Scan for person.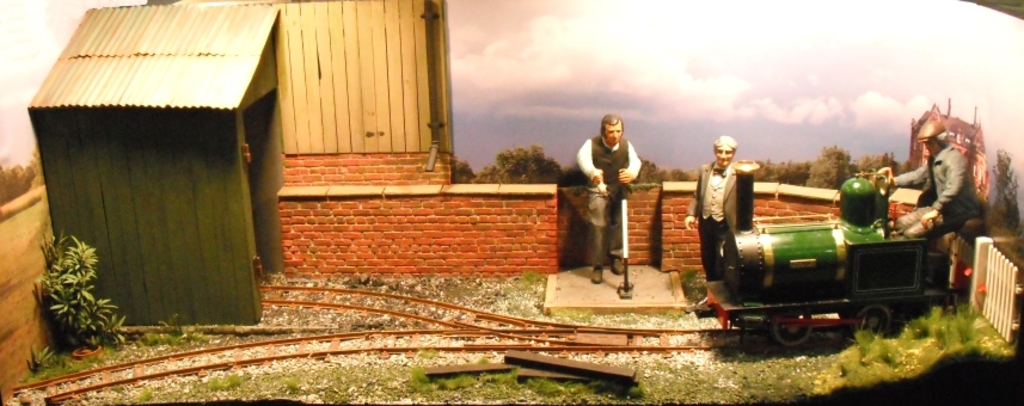
Scan result: 864,112,992,240.
